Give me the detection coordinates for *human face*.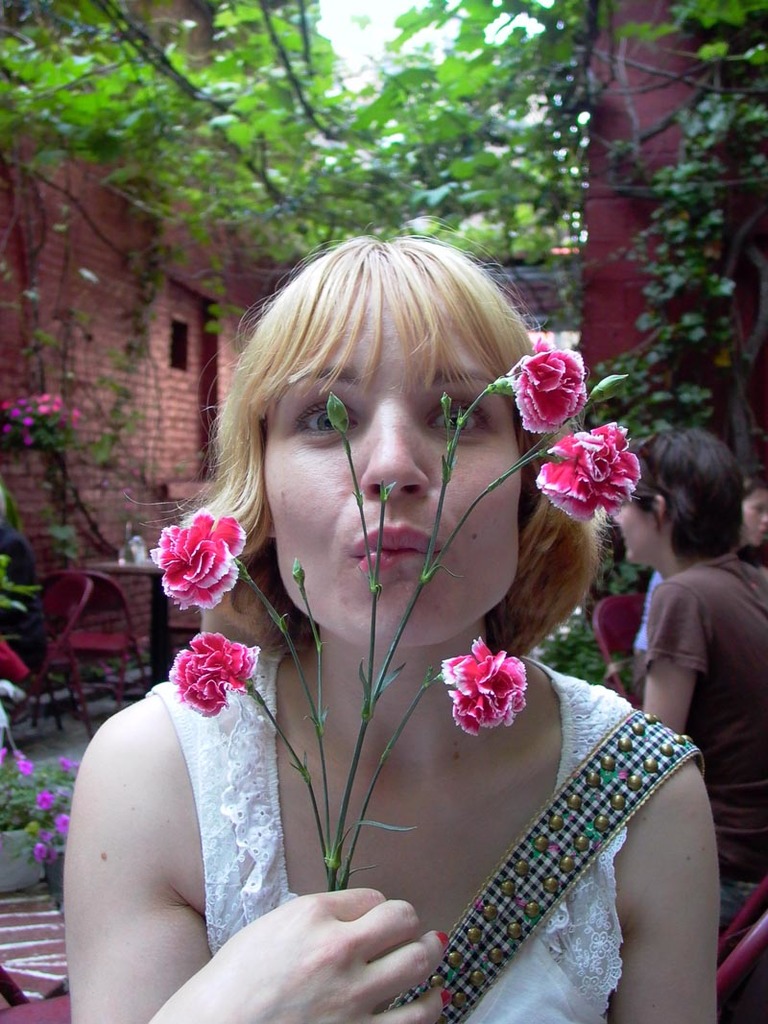
Rect(259, 273, 519, 648).
